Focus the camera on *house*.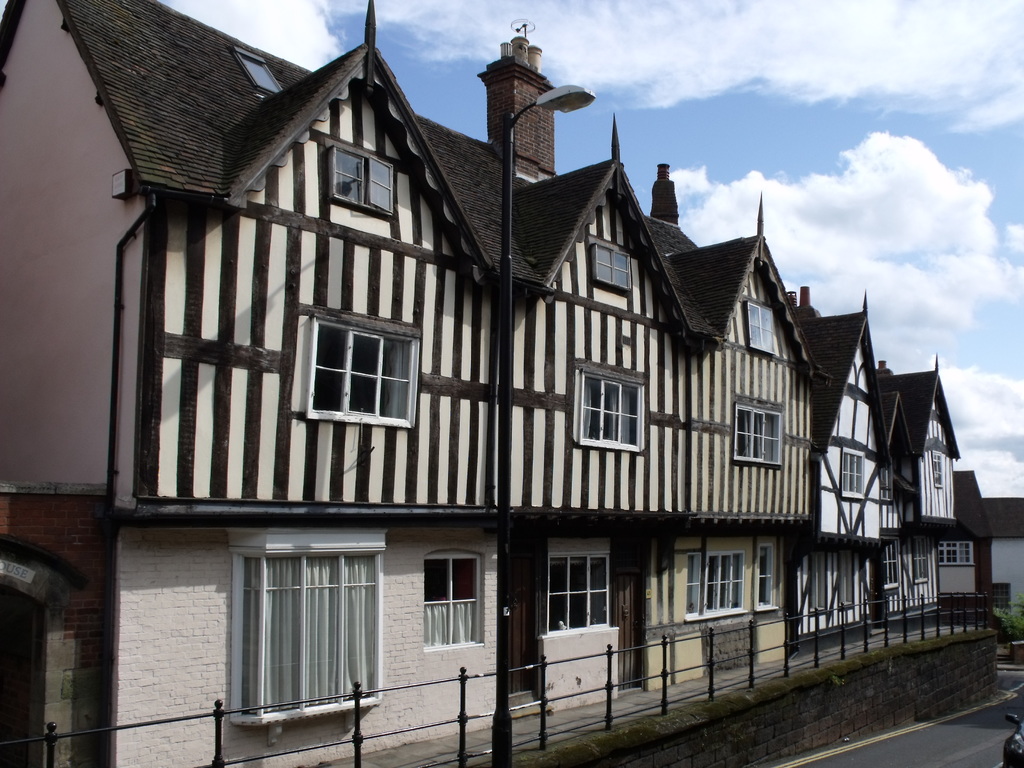
Focus region: pyautogui.locateOnScreen(0, 0, 489, 766).
